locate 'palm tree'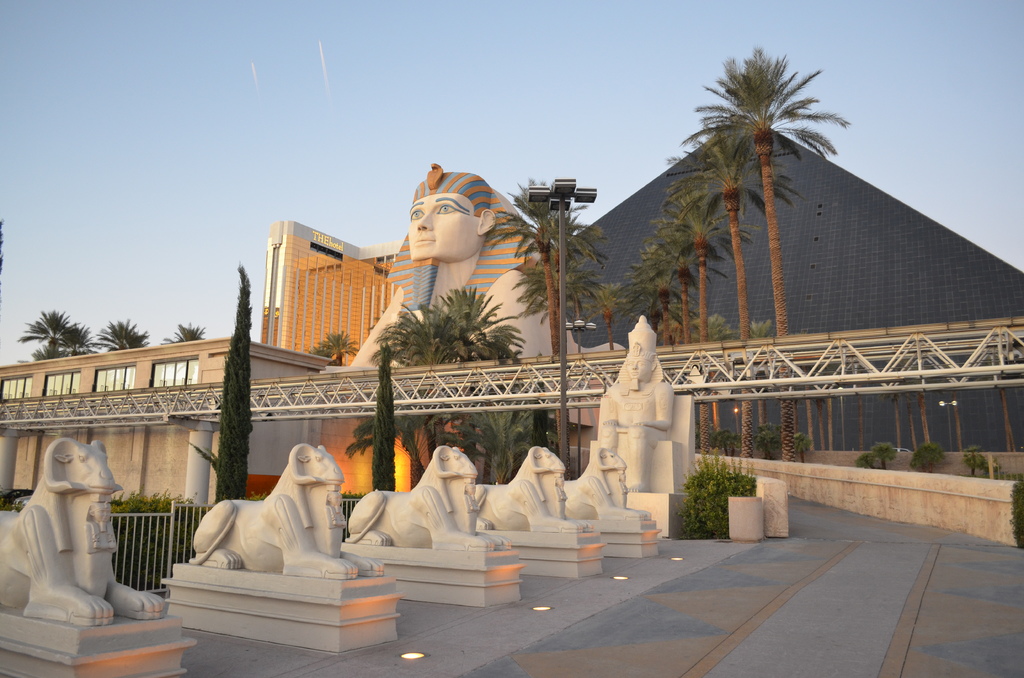
region(164, 325, 193, 376)
